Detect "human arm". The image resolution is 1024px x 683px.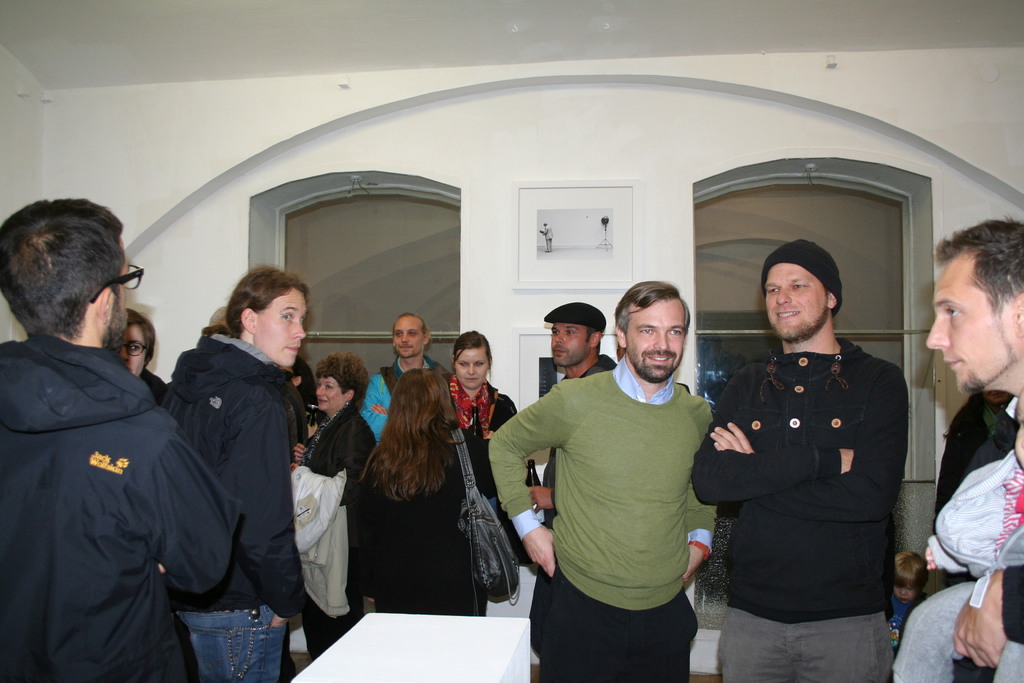
bbox=[948, 559, 1023, 672].
